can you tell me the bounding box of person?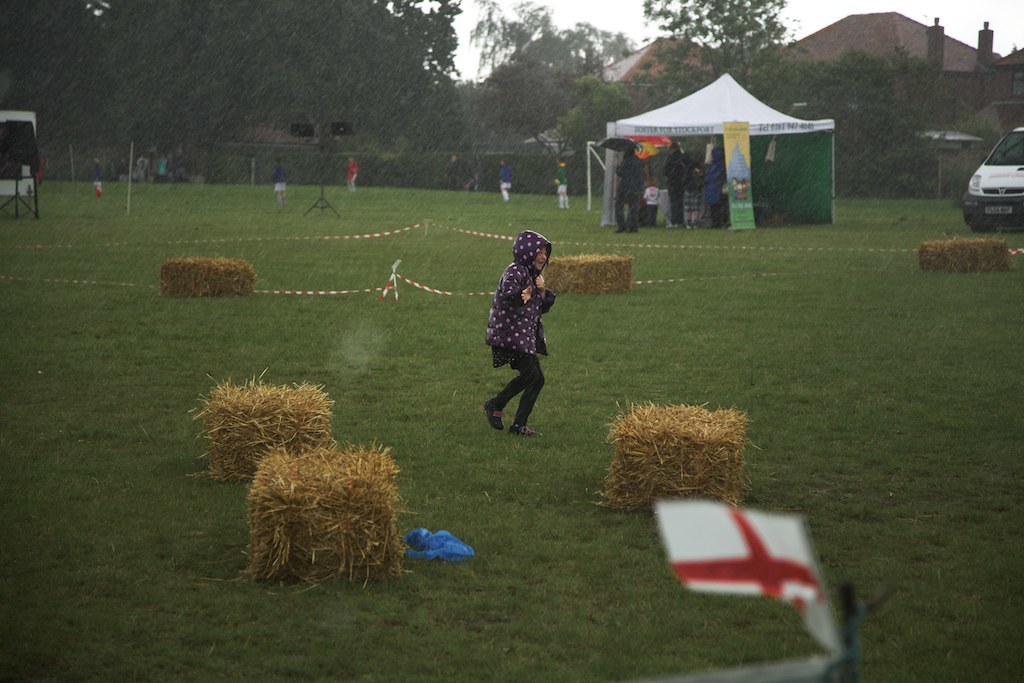
[x1=482, y1=233, x2=558, y2=436].
